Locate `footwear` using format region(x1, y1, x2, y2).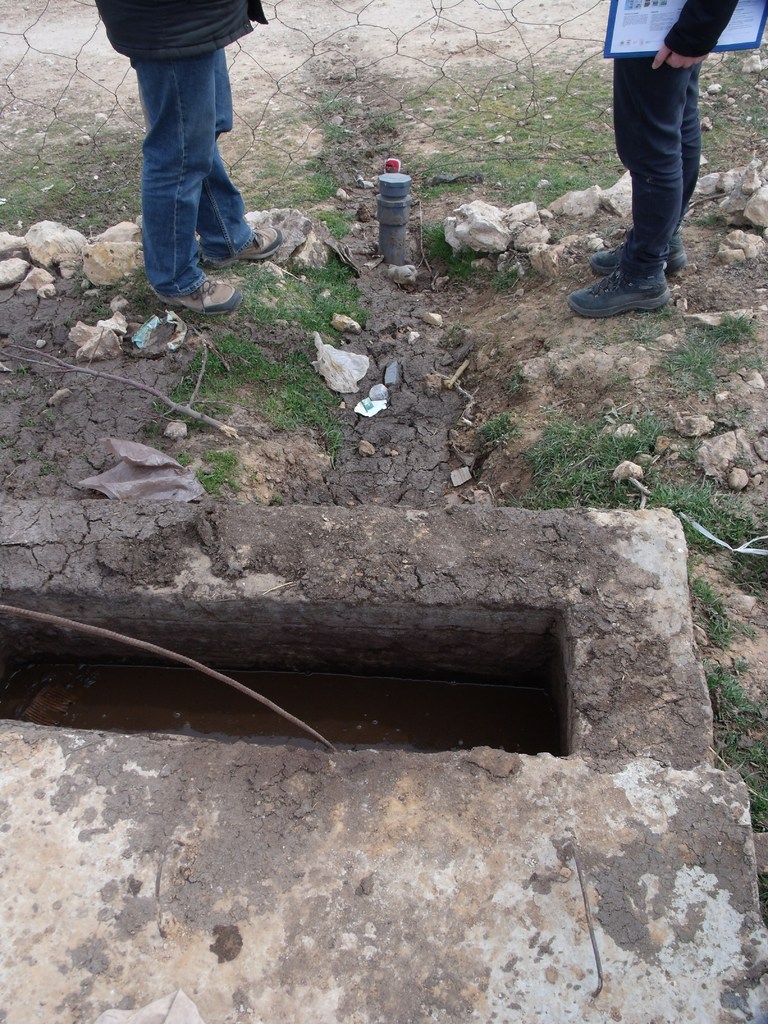
region(205, 225, 289, 261).
